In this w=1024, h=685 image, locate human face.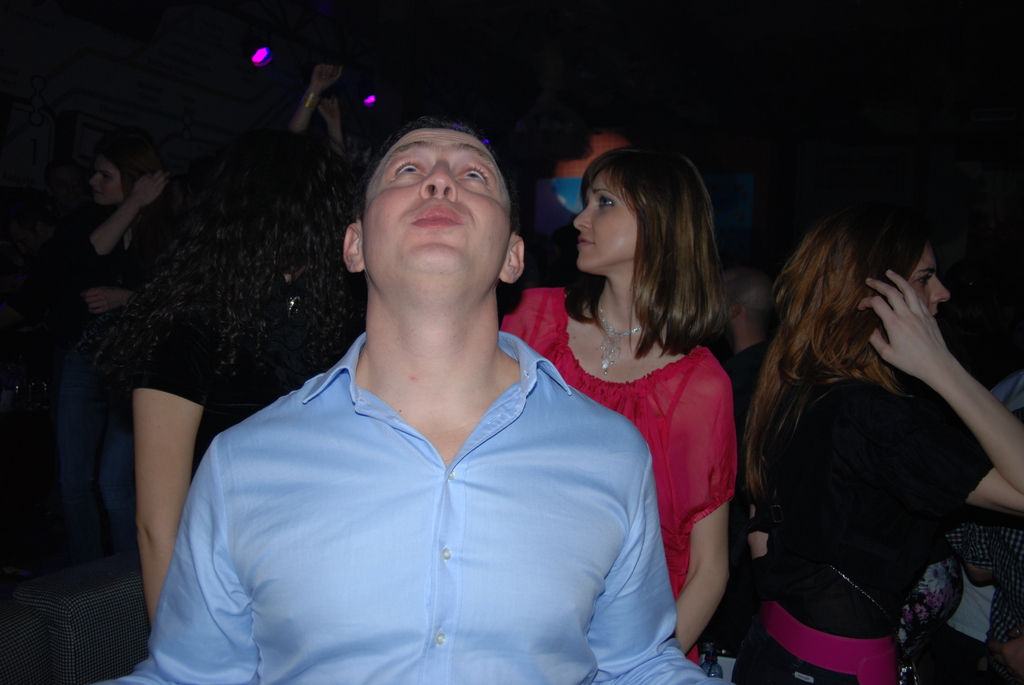
Bounding box: crop(572, 173, 634, 271).
